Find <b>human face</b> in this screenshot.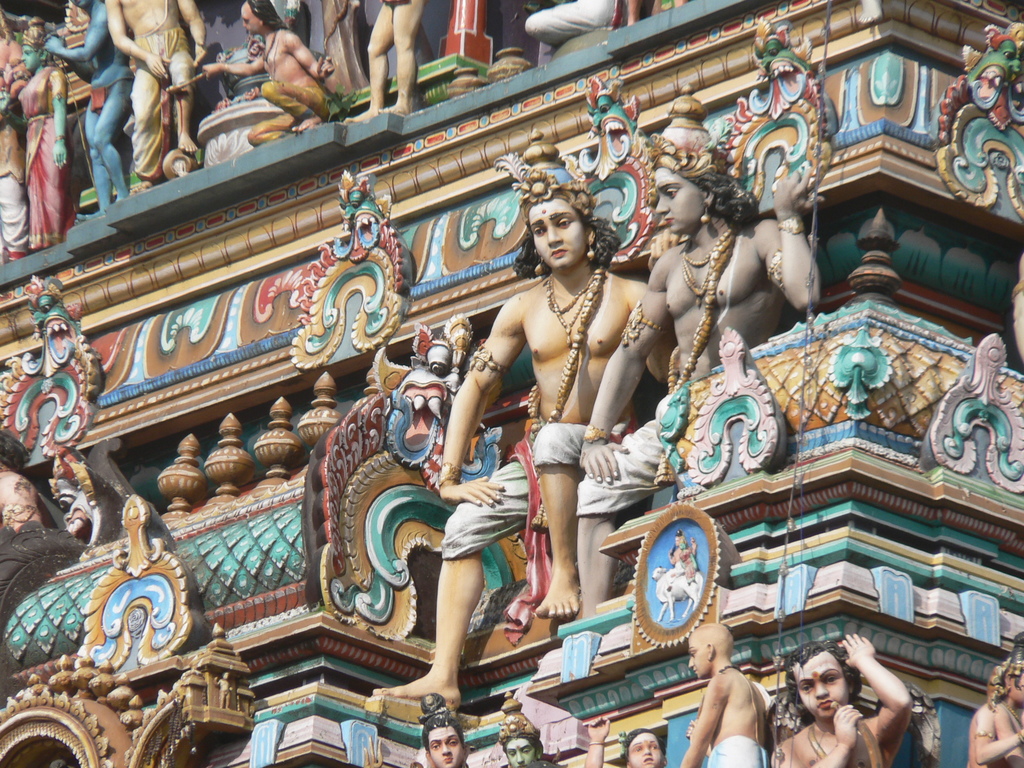
The bounding box for <b>human face</b> is select_region(536, 202, 589, 271).
